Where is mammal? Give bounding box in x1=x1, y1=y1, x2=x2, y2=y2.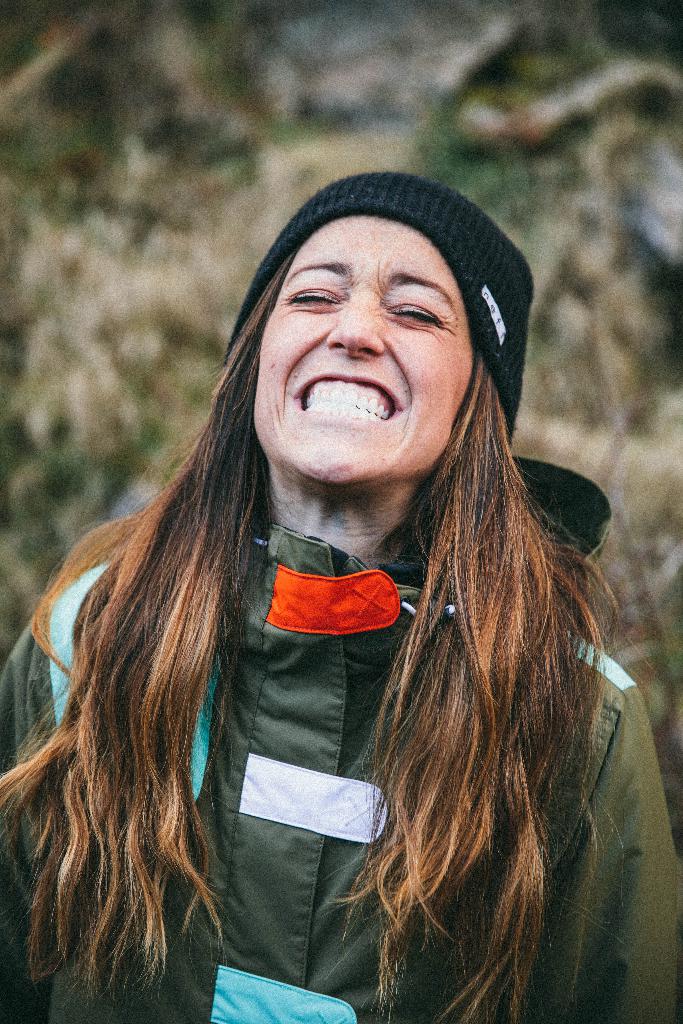
x1=0, y1=168, x2=682, y2=998.
